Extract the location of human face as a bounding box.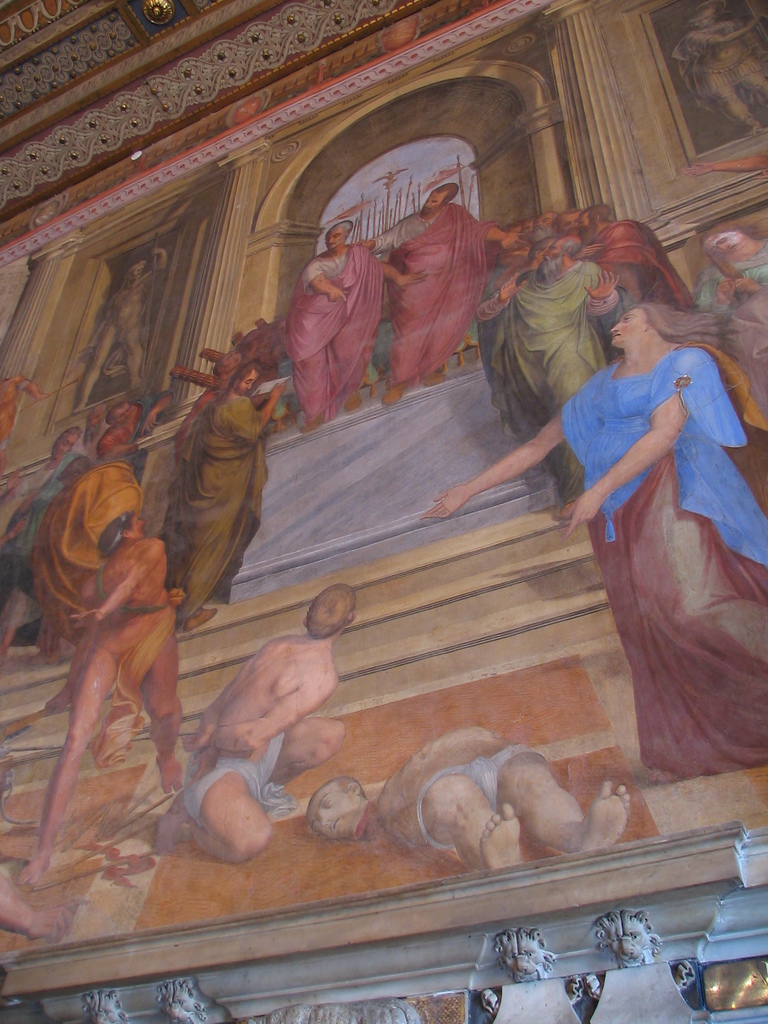
box(111, 406, 129, 422).
